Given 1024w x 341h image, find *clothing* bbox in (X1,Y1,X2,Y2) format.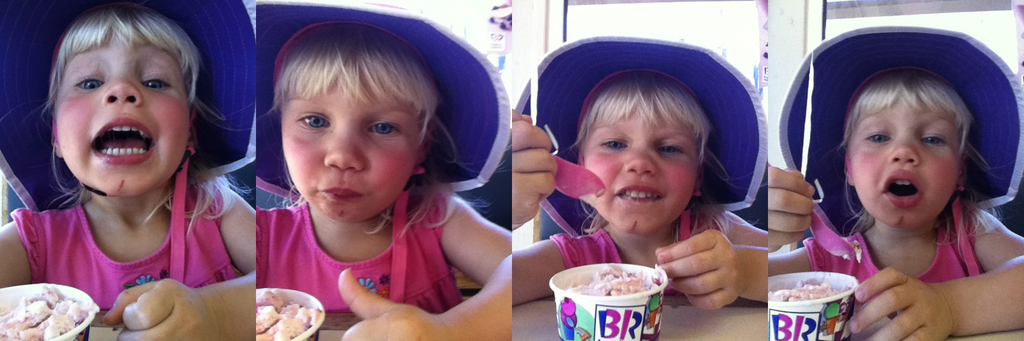
(556,218,728,299).
